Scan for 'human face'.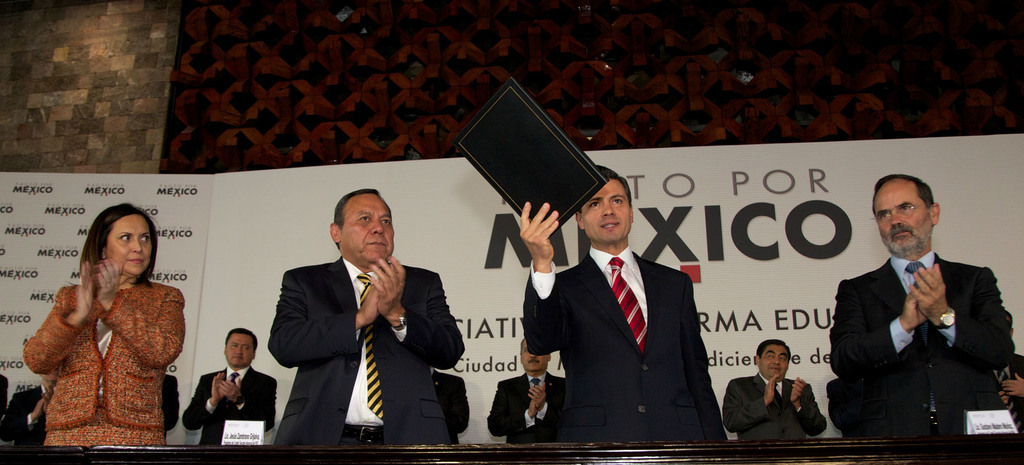
Scan result: box=[872, 179, 927, 255].
